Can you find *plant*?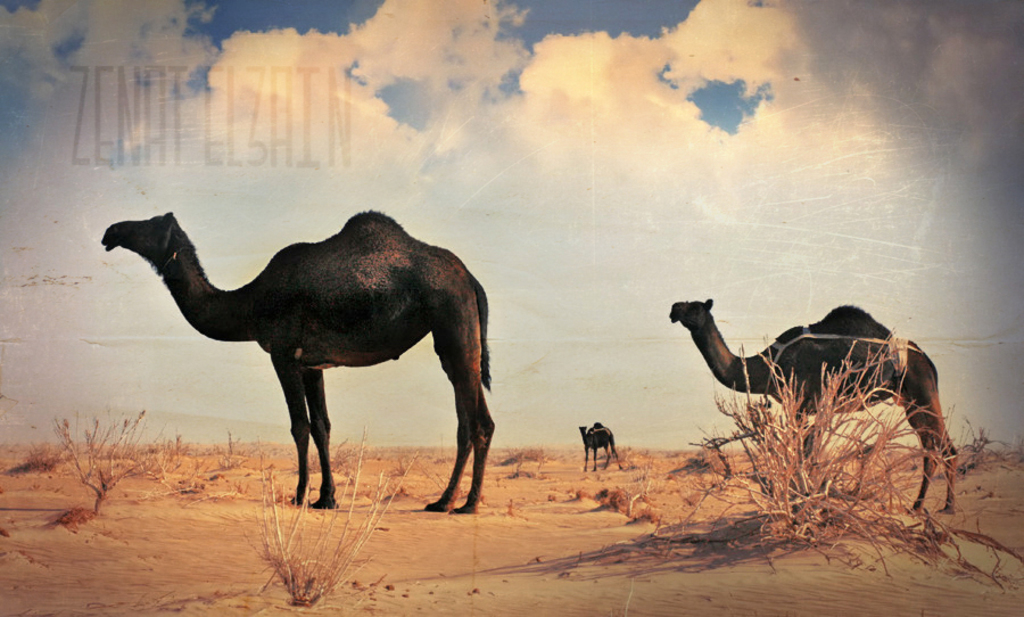
Yes, bounding box: [x1=702, y1=338, x2=1019, y2=570].
